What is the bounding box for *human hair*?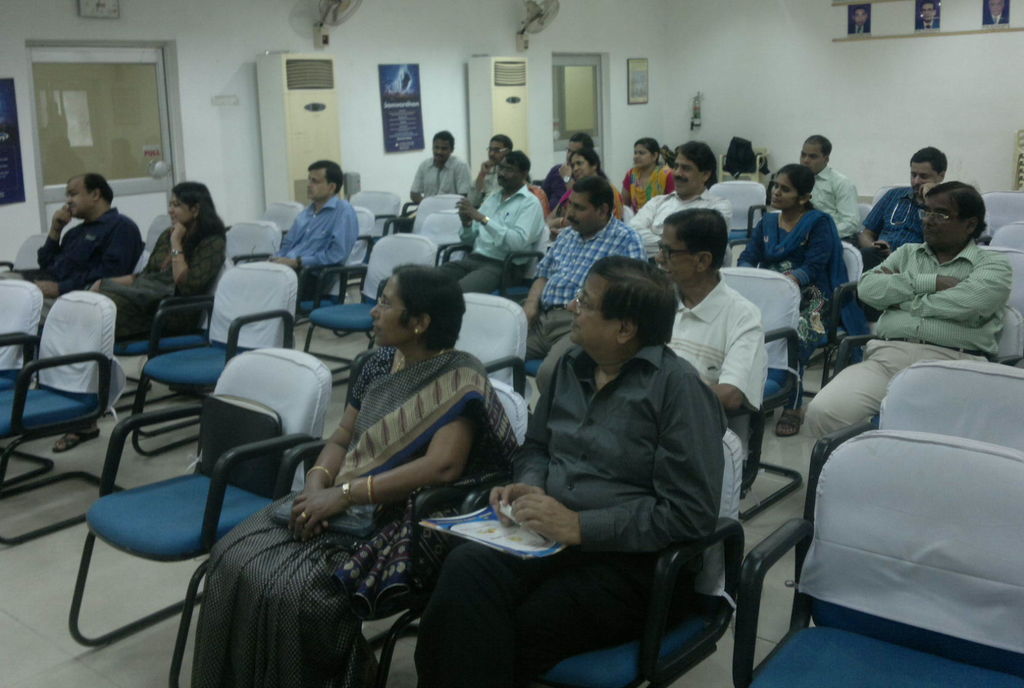
rect(570, 269, 673, 368).
